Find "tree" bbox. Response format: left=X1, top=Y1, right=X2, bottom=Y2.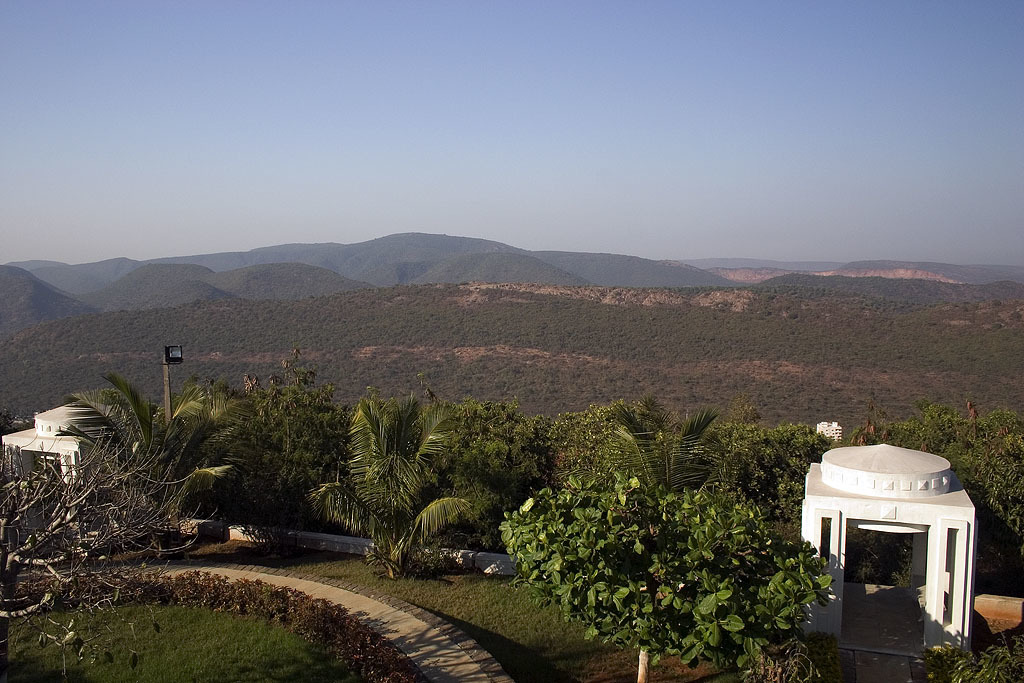
left=0, top=421, right=205, bottom=682.
